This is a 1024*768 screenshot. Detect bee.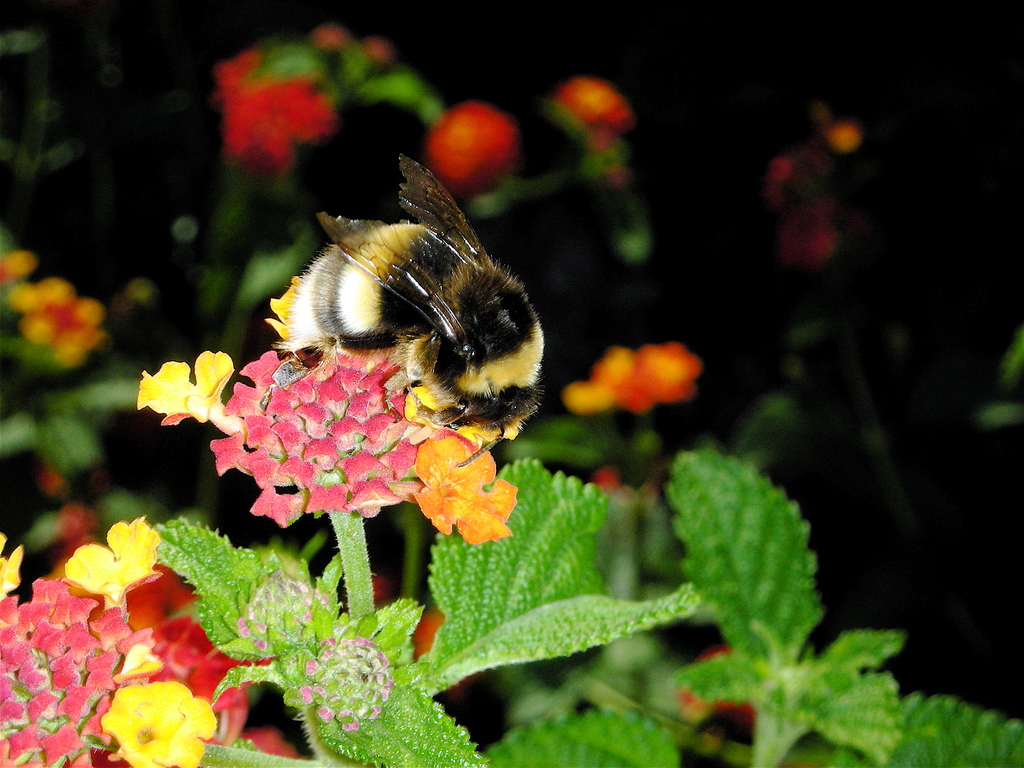
BBox(271, 155, 543, 501).
